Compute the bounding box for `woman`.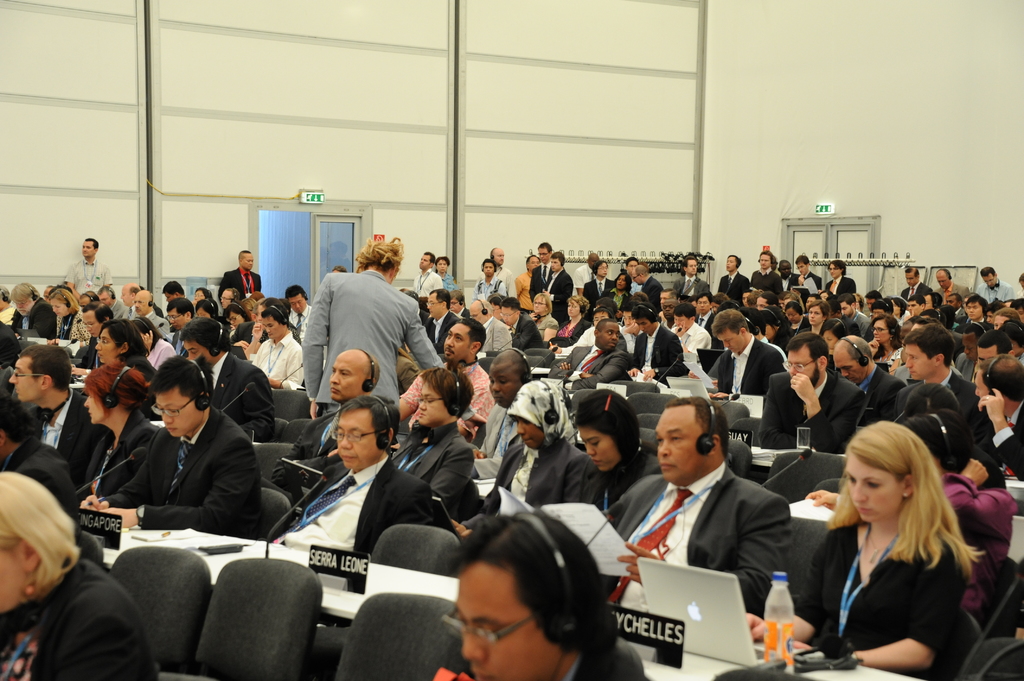
rect(125, 314, 177, 371).
